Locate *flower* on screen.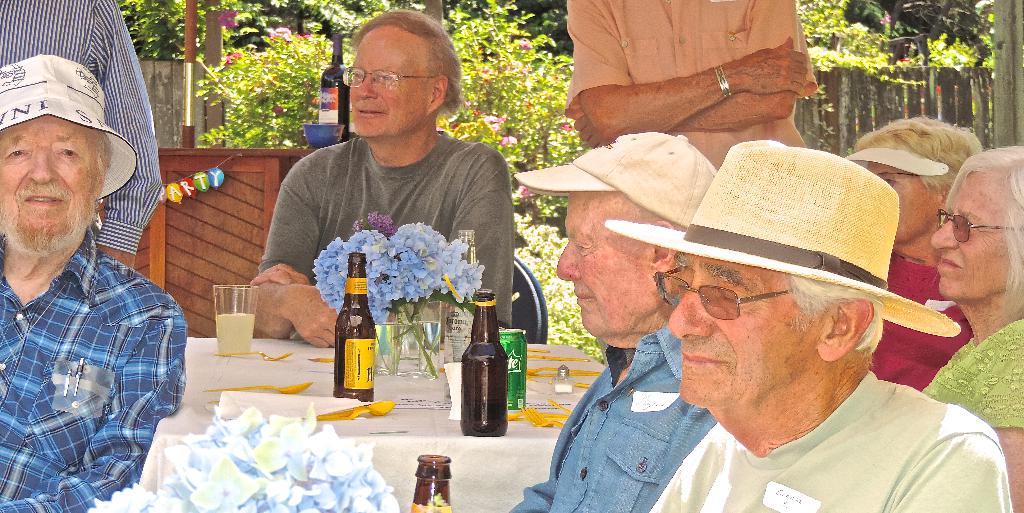
On screen at 225,53,241,61.
